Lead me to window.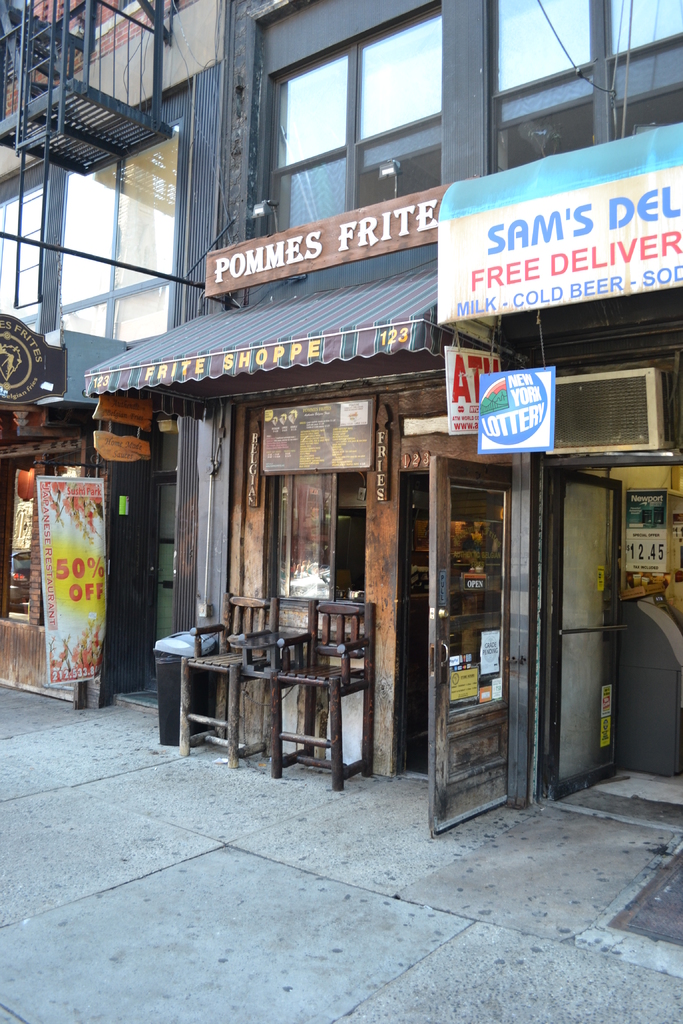
Lead to crop(61, 111, 181, 354).
